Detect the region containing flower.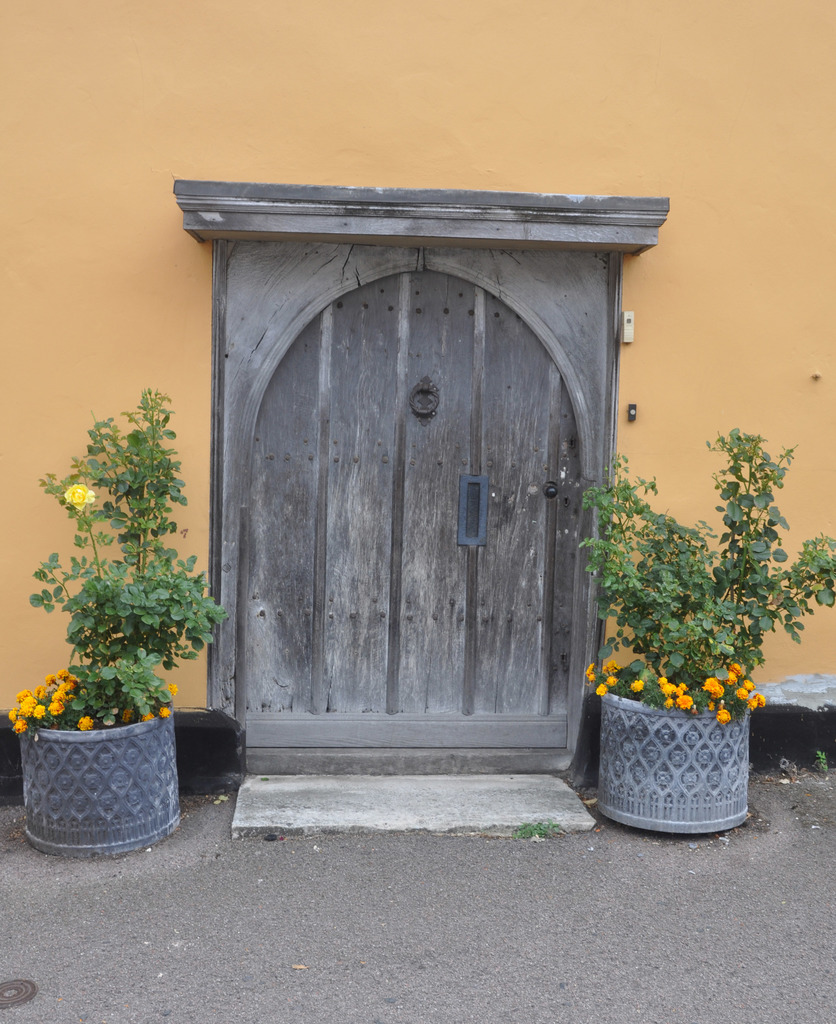
(left=80, top=713, right=93, bottom=731).
